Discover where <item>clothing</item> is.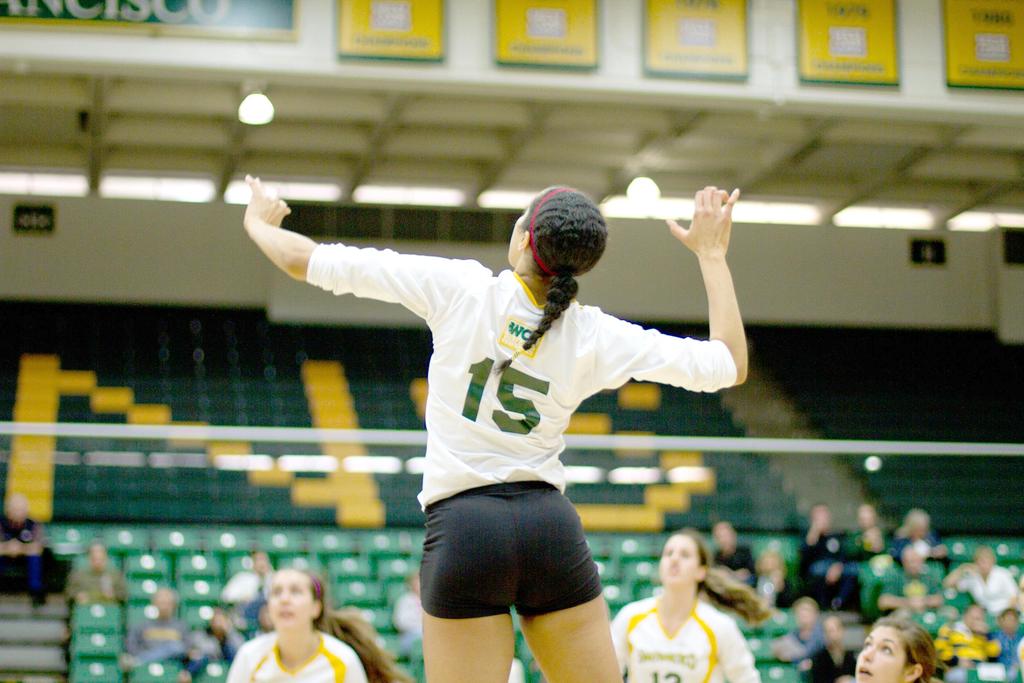
Discovered at region(131, 613, 197, 659).
